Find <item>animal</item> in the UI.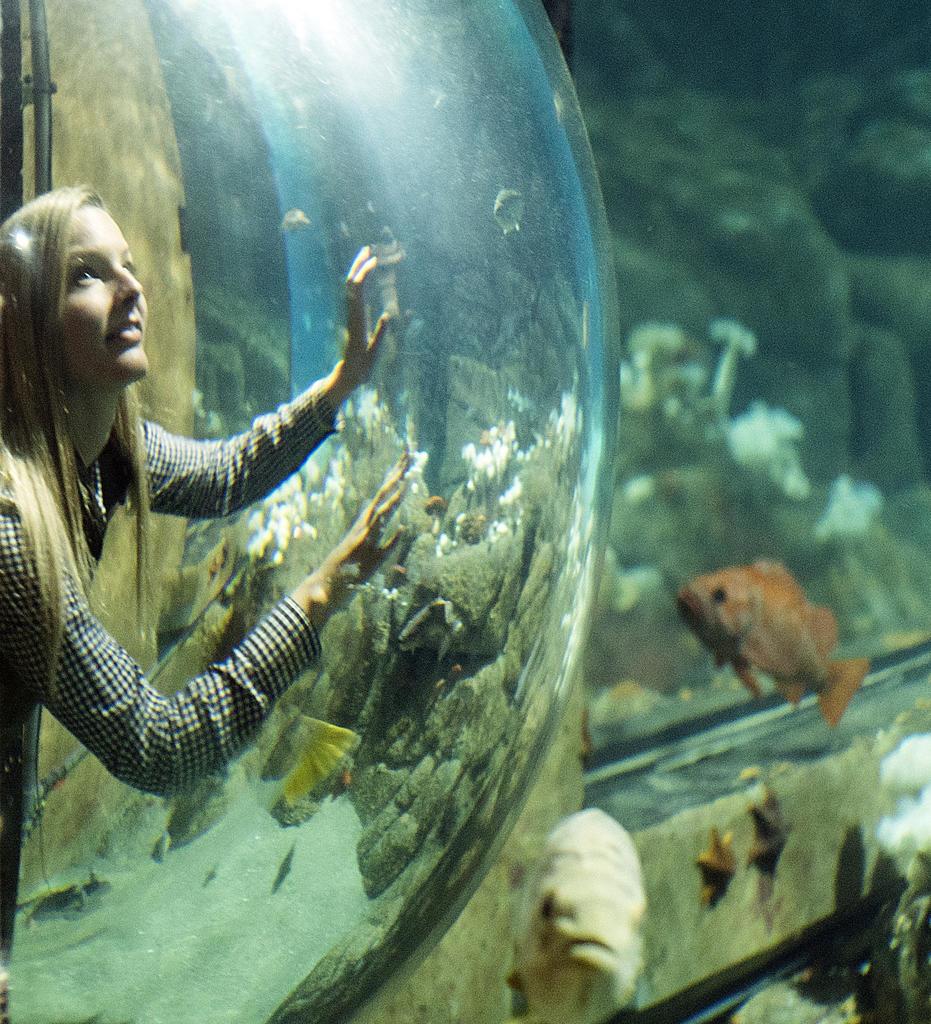
UI element at select_region(492, 188, 520, 236).
